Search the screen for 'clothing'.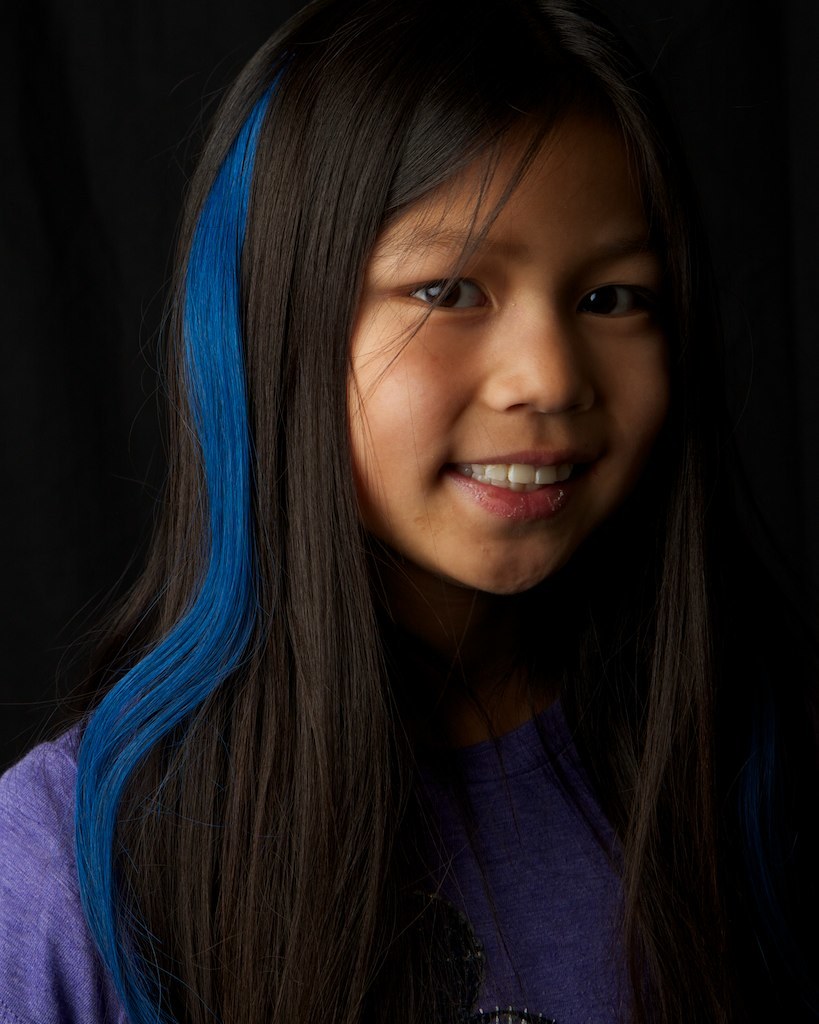
Found at {"x1": 187, "y1": 443, "x2": 730, "y2": 1018}.
